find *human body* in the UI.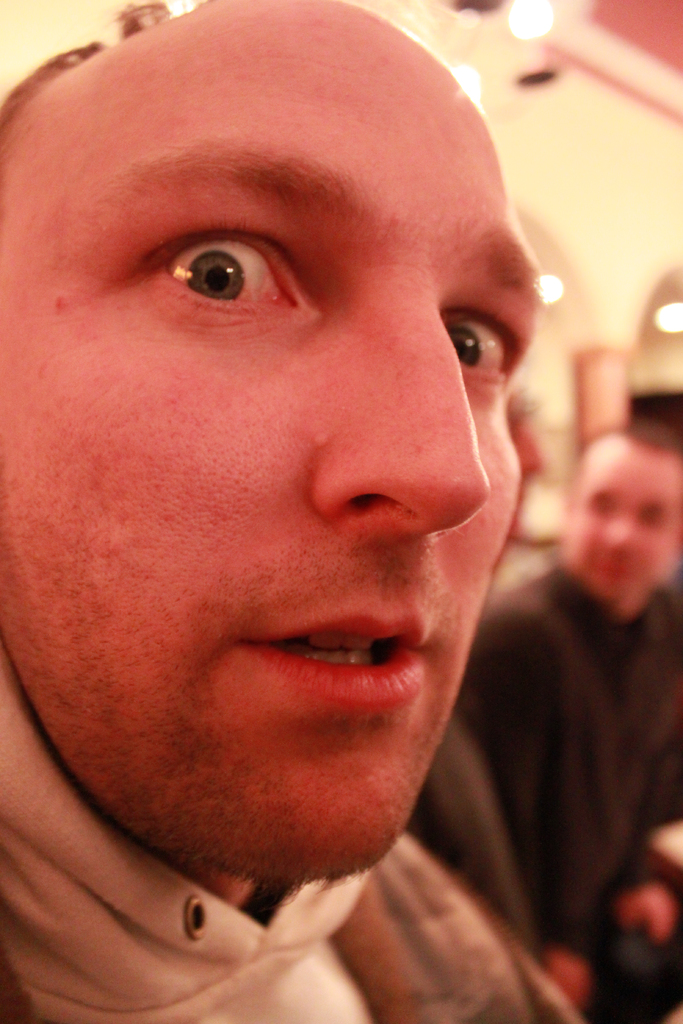
UI element at bbox(459, 412, 682, 1023).
